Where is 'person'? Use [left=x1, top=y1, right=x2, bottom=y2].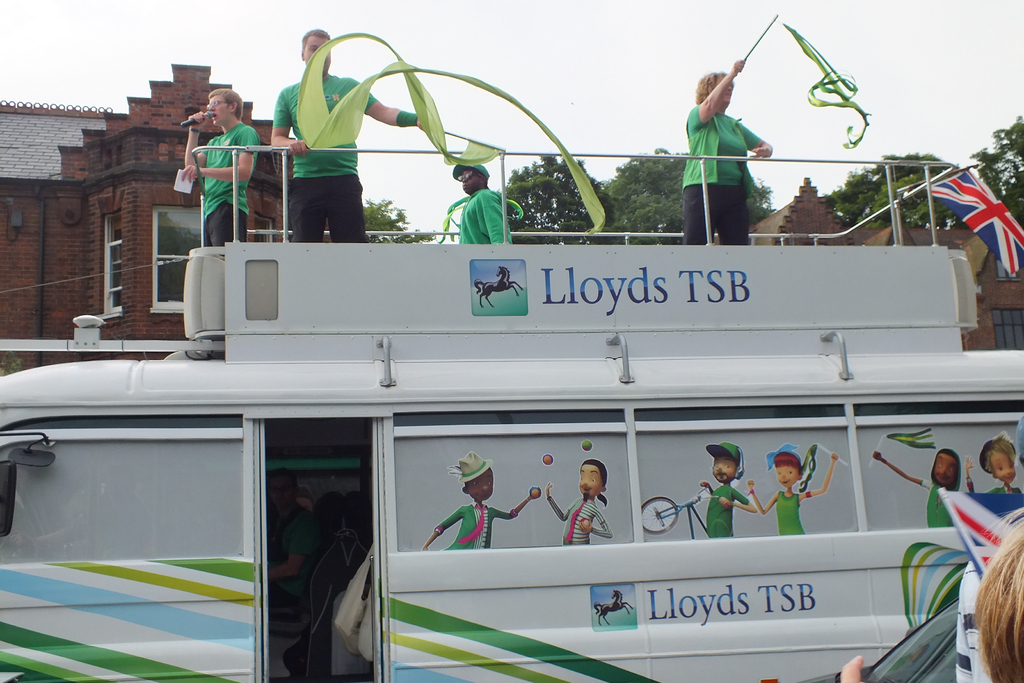
[left=451, top=161, right=511, bottom=241].
